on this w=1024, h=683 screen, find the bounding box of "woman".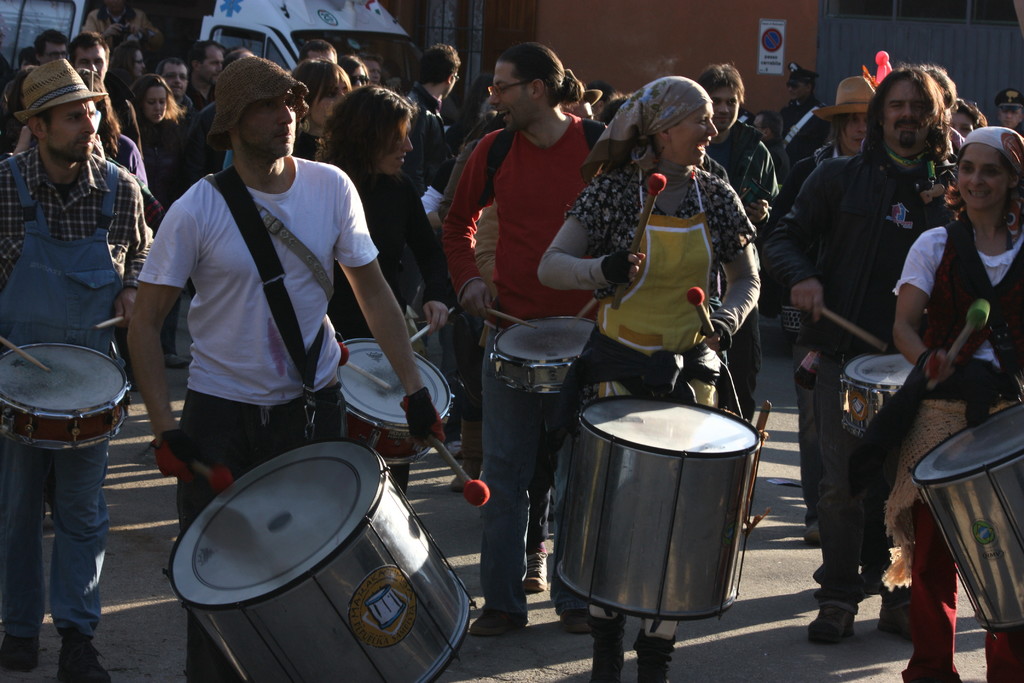
Bounding box: (left=122, top=71, right=190, bottom=377).
